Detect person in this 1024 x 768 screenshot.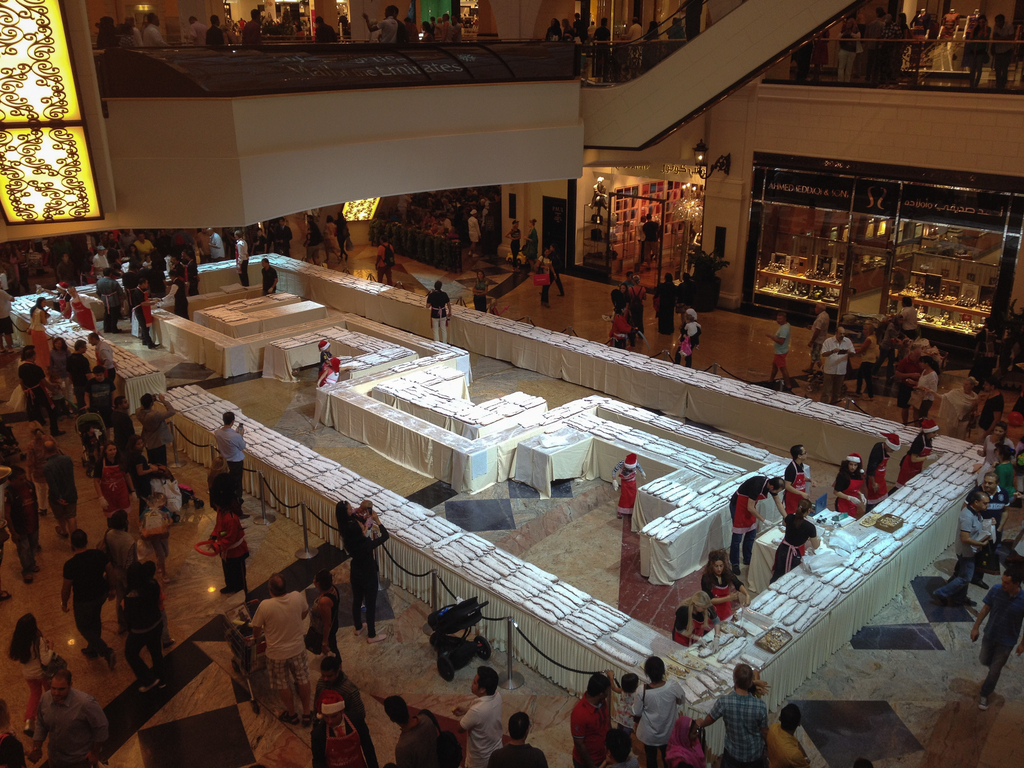
Detection: l=675, t=304, r=703, b=371.
